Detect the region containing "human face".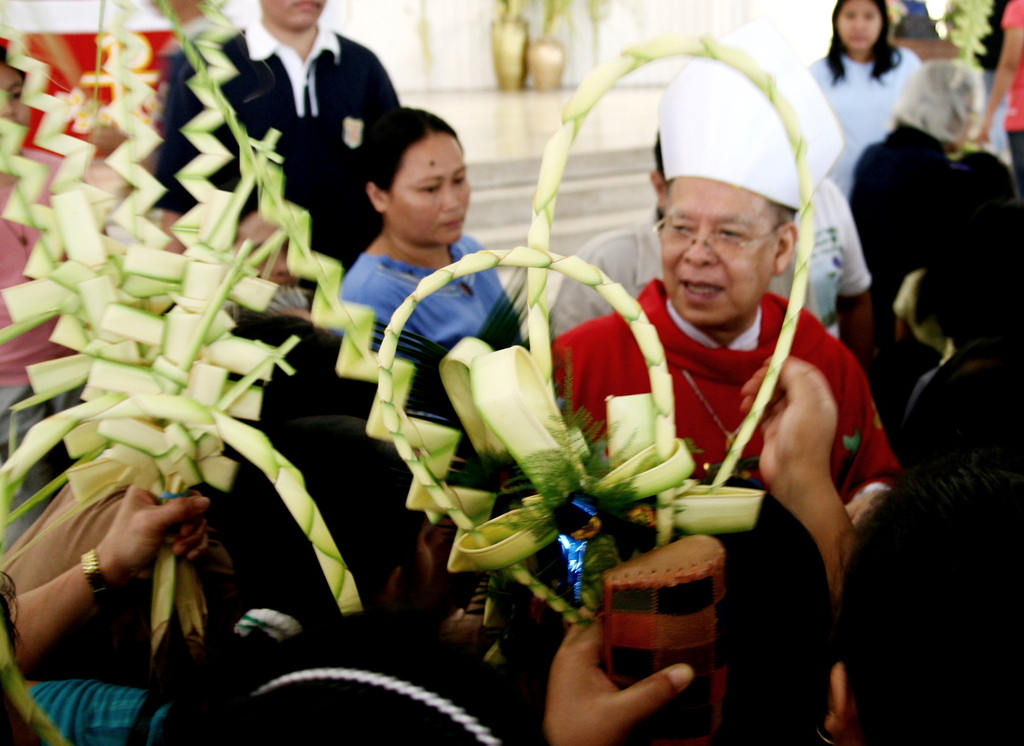
[left=260, top=0, right=332, bottom=28].
